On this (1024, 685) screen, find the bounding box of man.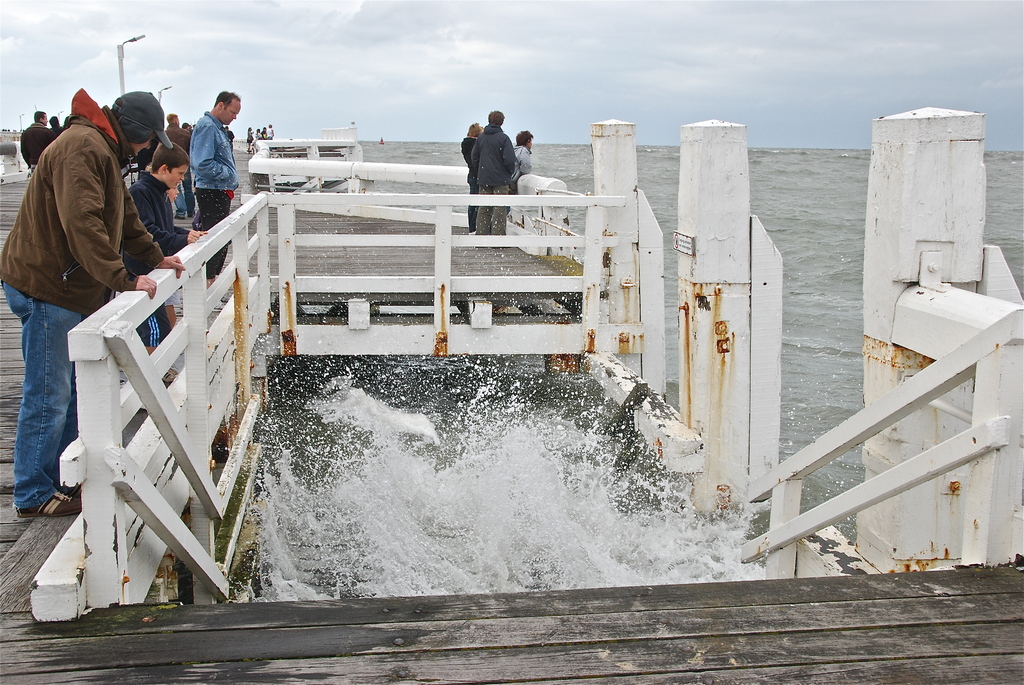
Bounding box: l=468, t=107, r=519, b=244.
